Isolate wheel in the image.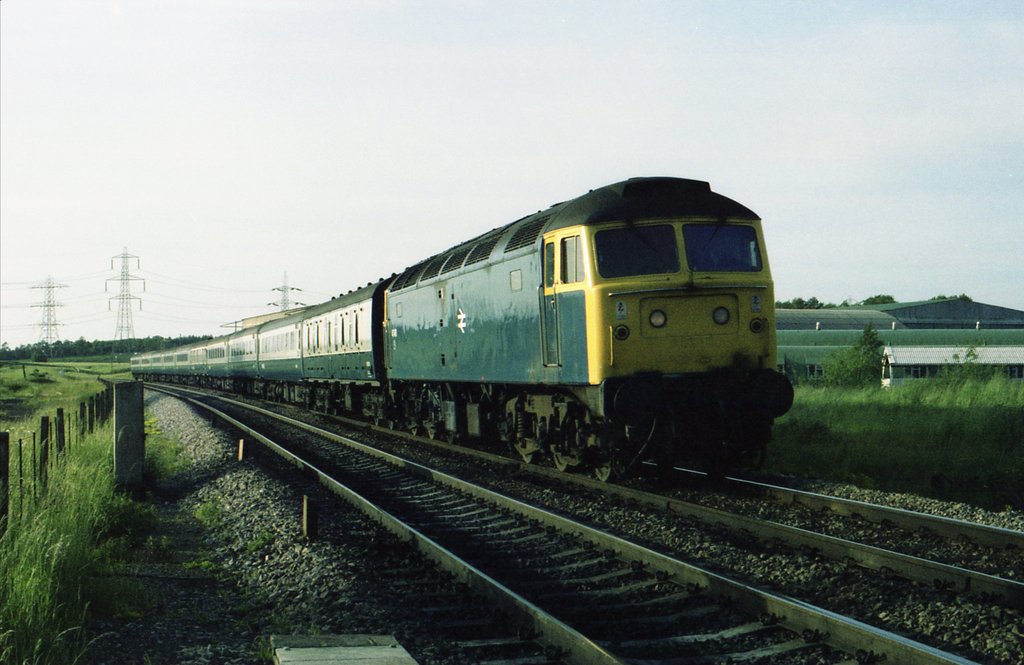
Isolated region: l=520, t=451, r=533, b=463.
